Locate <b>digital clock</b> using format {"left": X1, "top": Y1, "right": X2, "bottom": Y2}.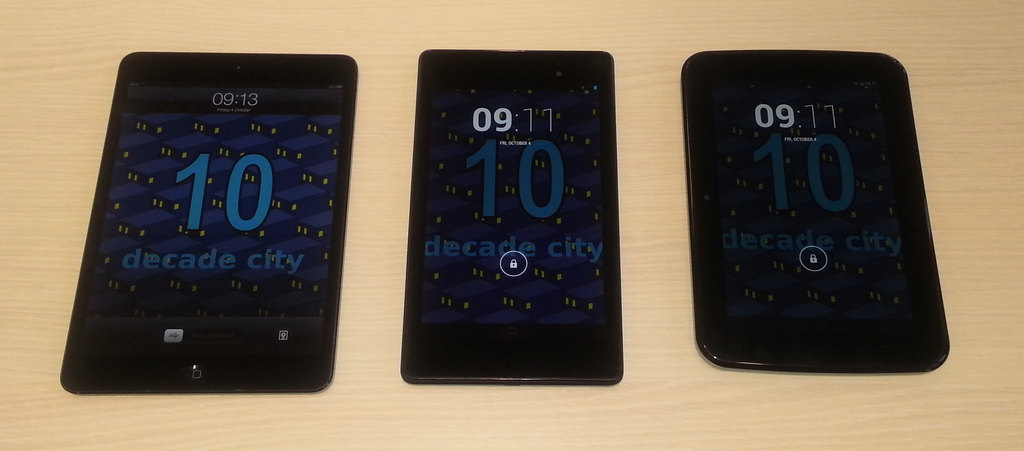
{"left": 748, "top": 99, "right": 851, "bottom": 147}.
